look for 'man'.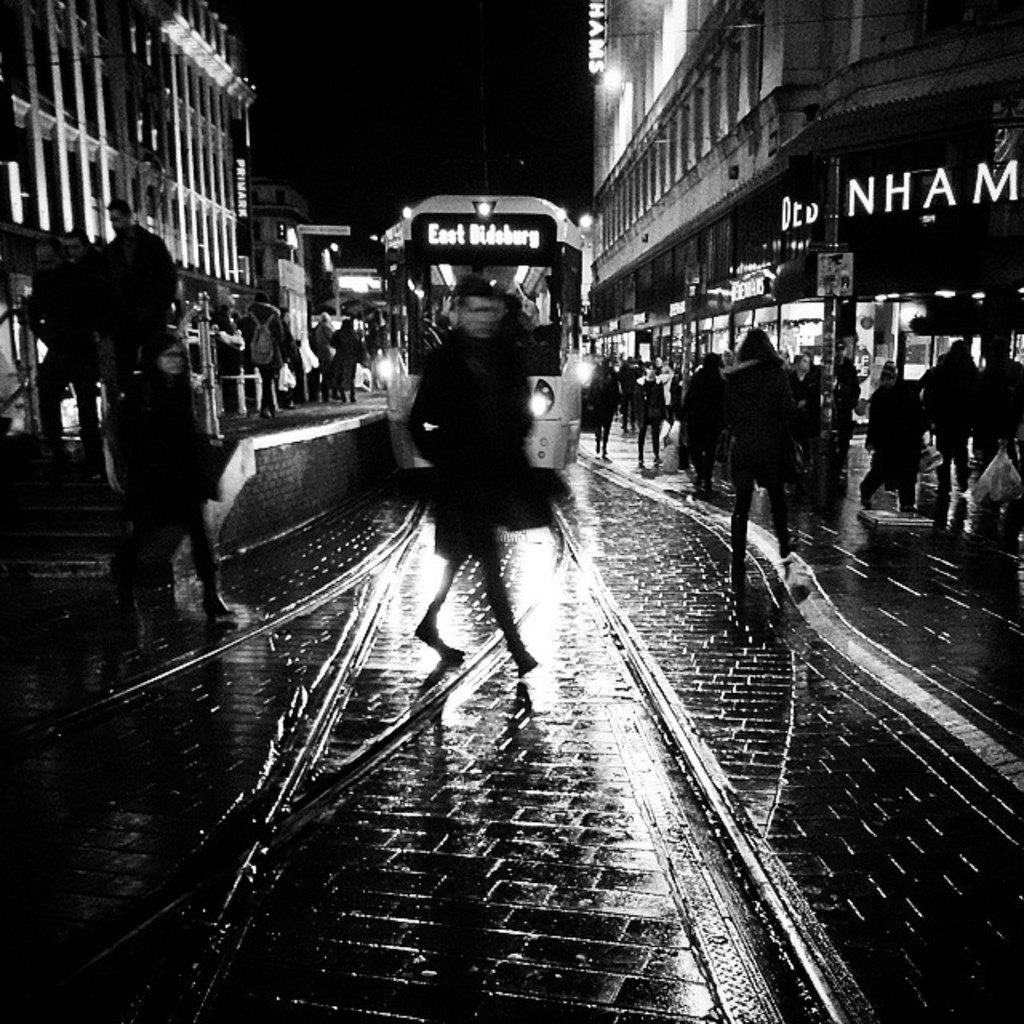
Found: [x1=720, y1=318, x2=810, y2=579].
